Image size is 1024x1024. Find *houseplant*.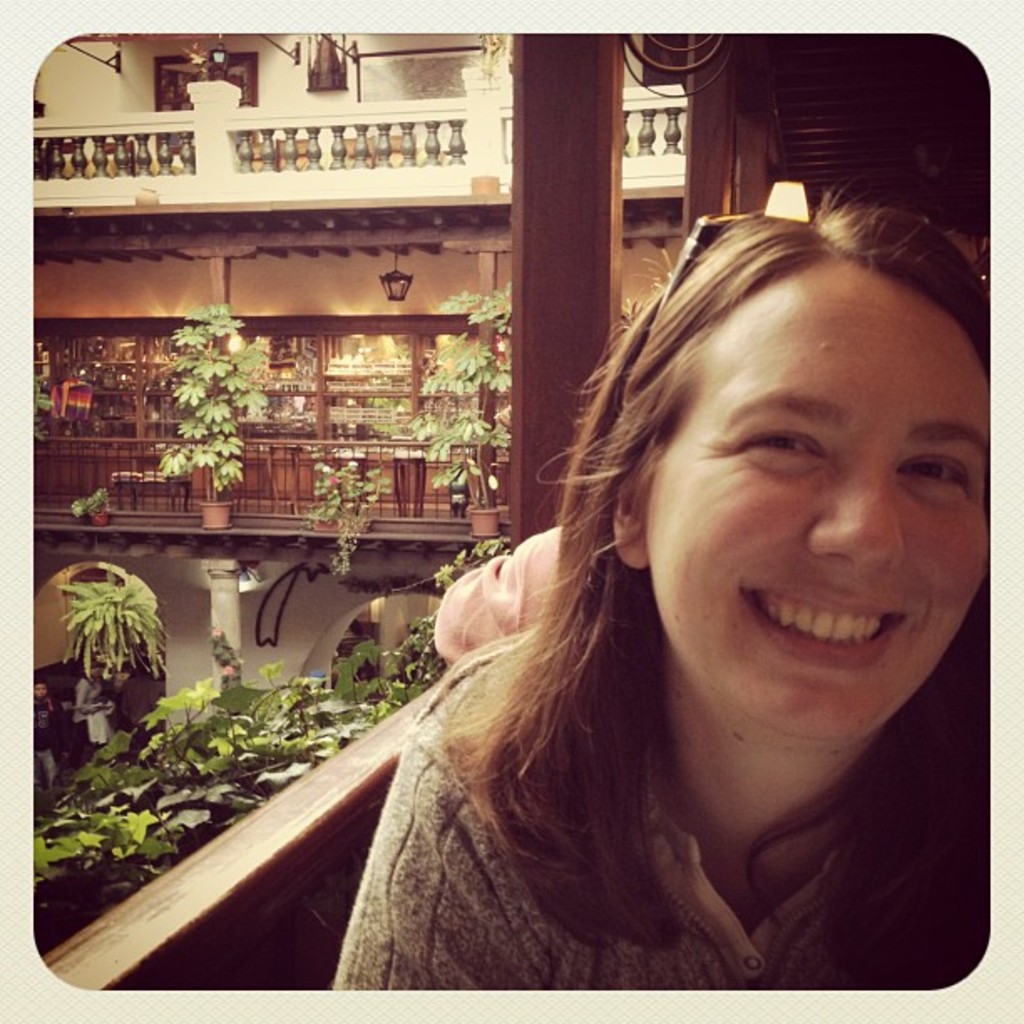
l=308, t=442, r=392, b=569.
